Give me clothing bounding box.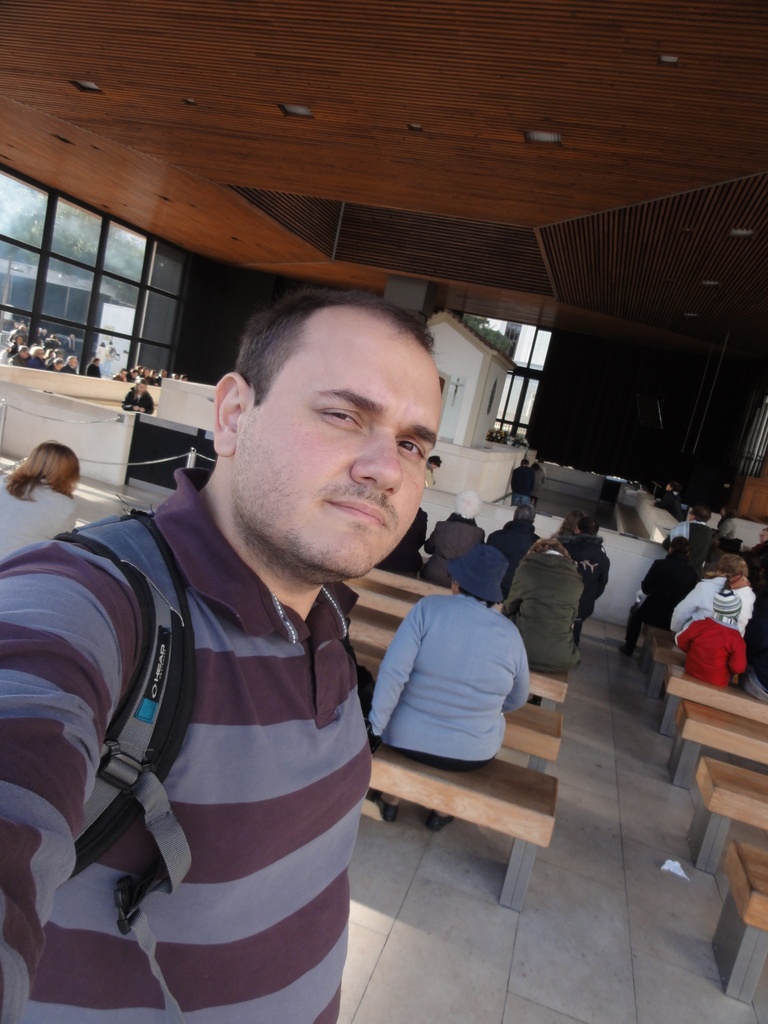
(89, 362, 101, 379).
